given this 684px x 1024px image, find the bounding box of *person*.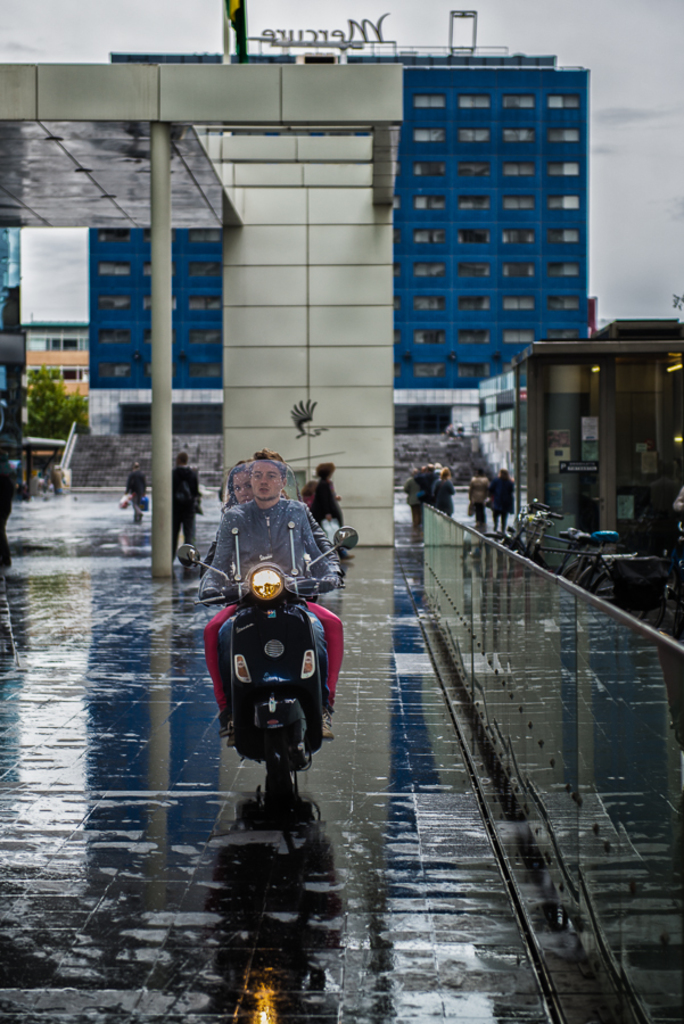
[left=51, top=466, right=68, bottom=497].
